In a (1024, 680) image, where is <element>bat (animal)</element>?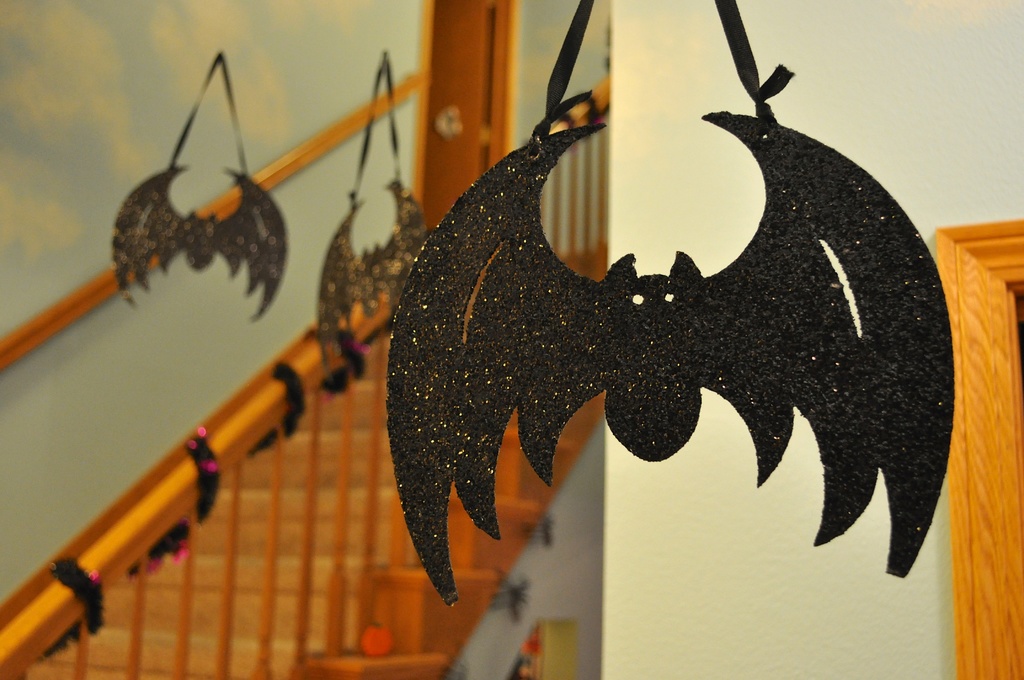
(314,174,429,384).
